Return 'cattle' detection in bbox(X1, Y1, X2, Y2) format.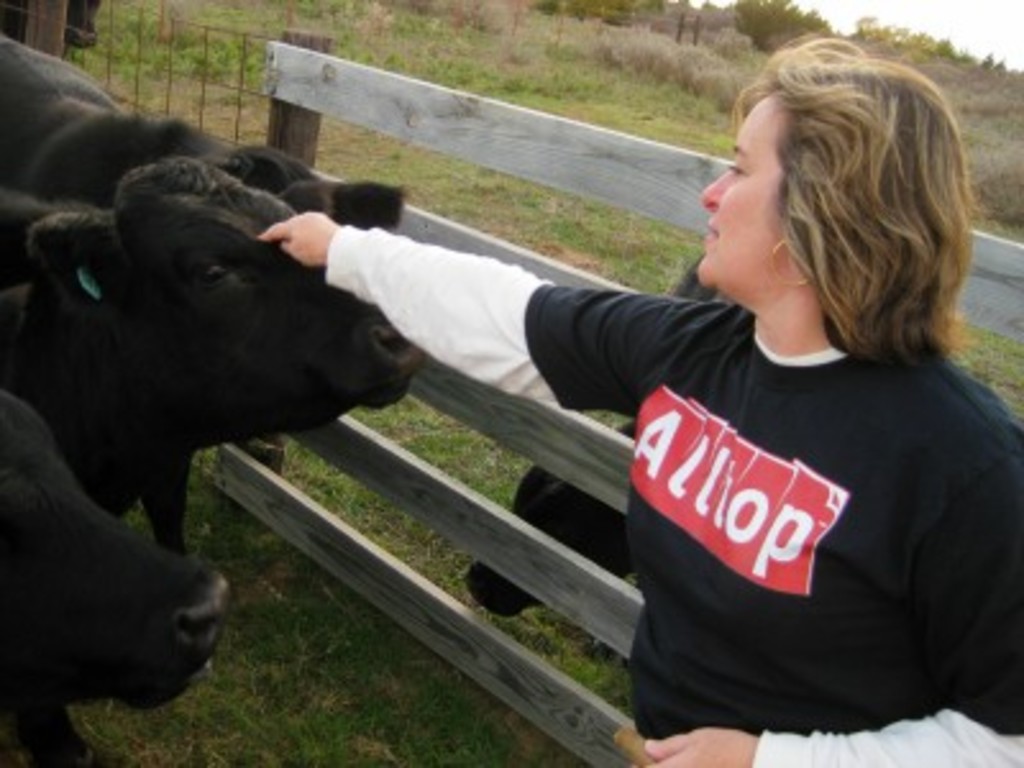
bbox(0, 46, 404, 561).
